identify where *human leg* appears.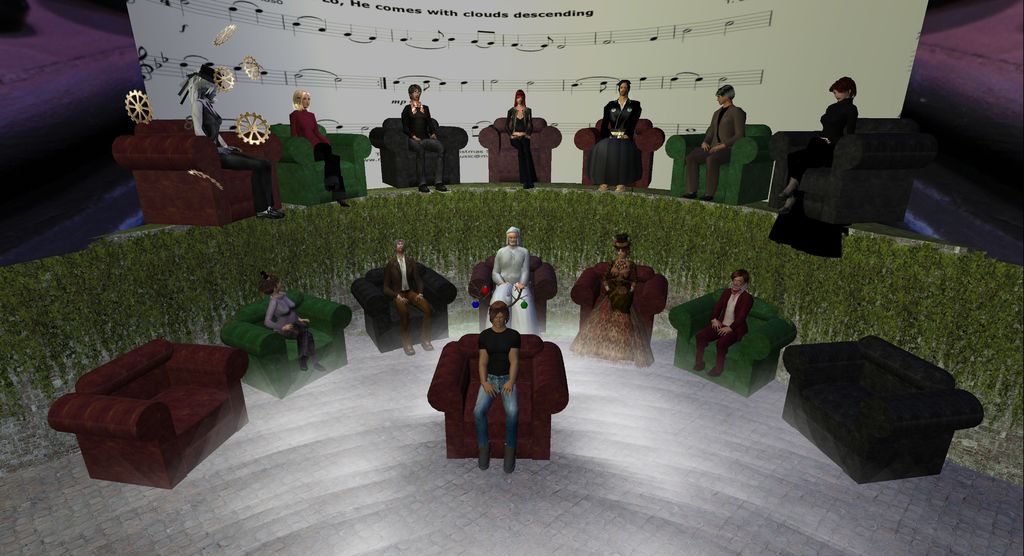
Appears at (781, 133, 827, 213).
